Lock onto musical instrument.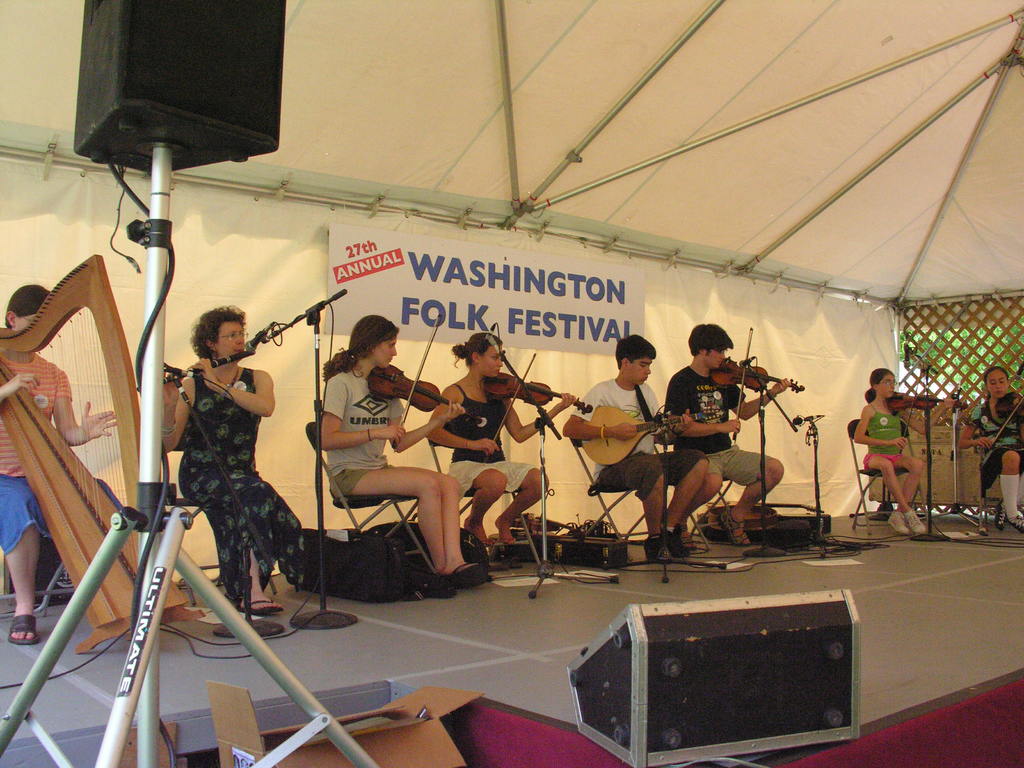
Locked: detection(0, 249, 199, 658).
